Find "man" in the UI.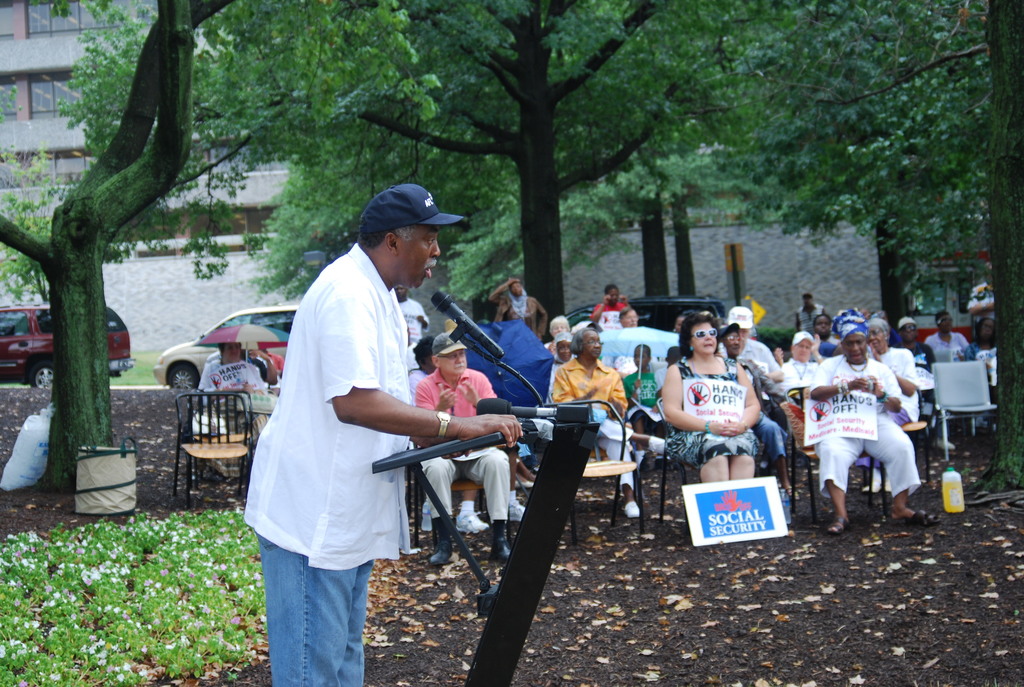
UI element at <box>241,179,530,686</box>.
